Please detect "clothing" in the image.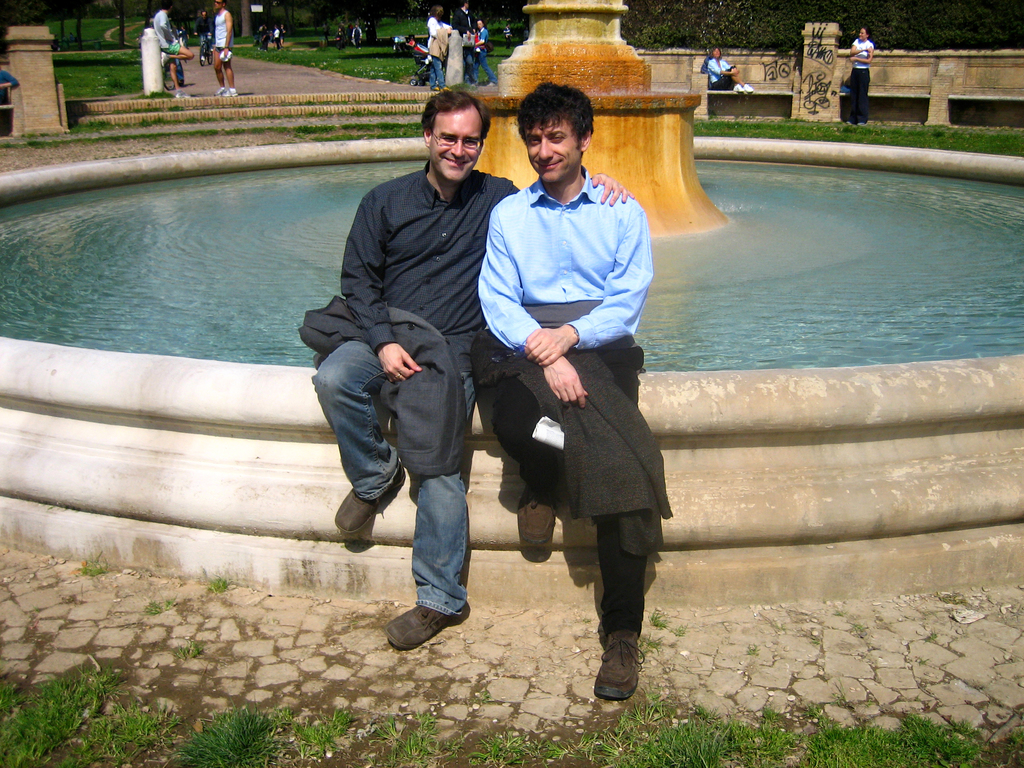
box(450, 8, 479, 87).
